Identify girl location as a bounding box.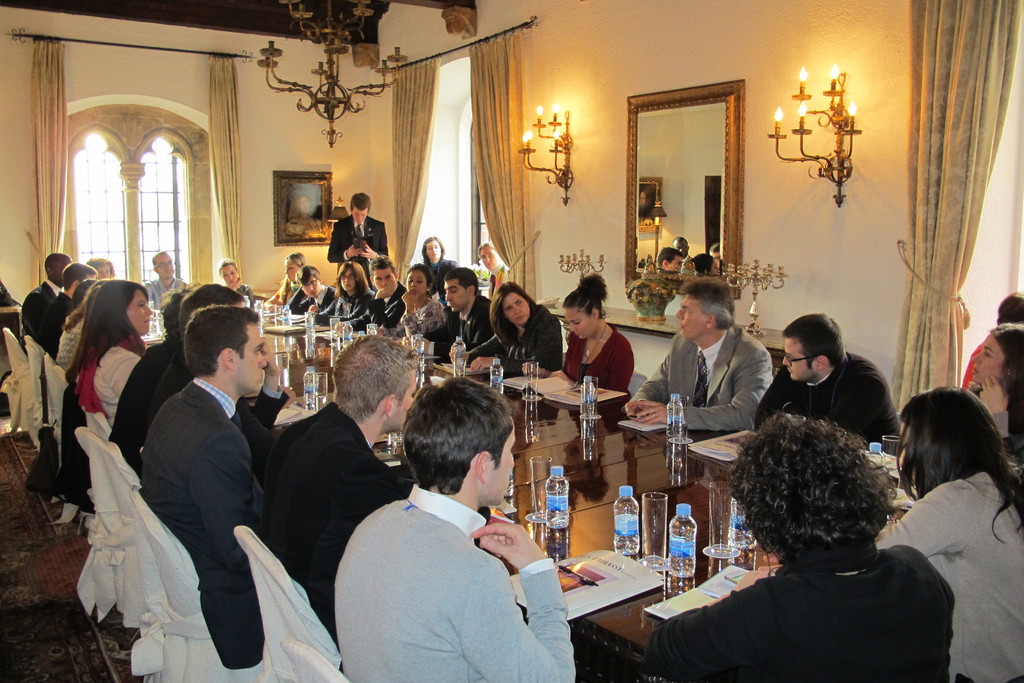
BBox(262, 247, 307, 314).
